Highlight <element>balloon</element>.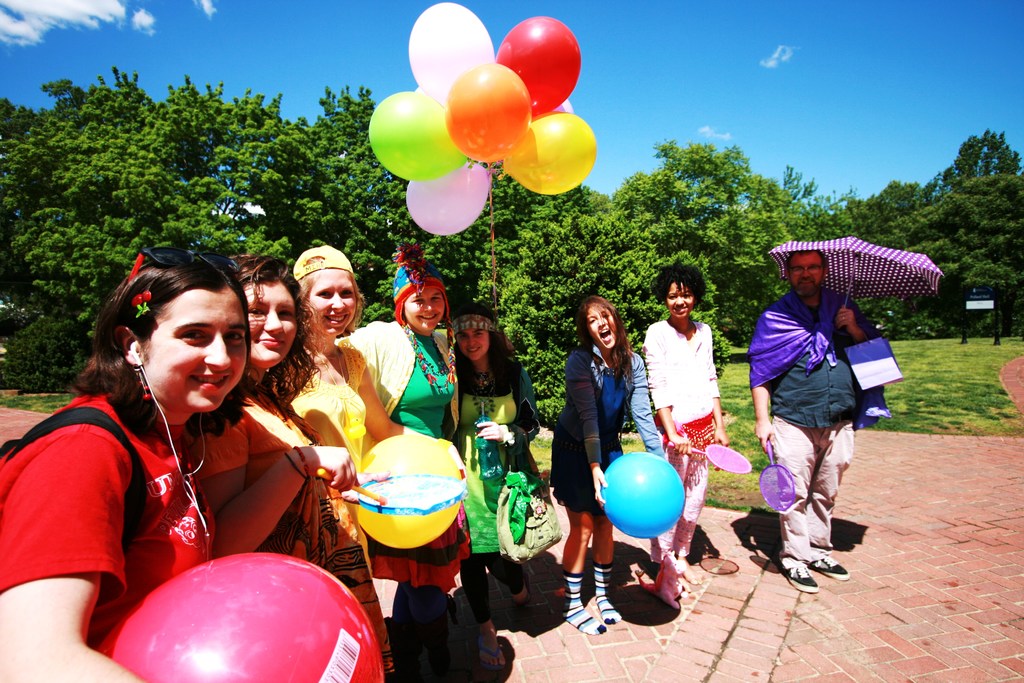
Highlighted region: {"left": 408, "top": 1, "right": 496, "bottom": 110}.
